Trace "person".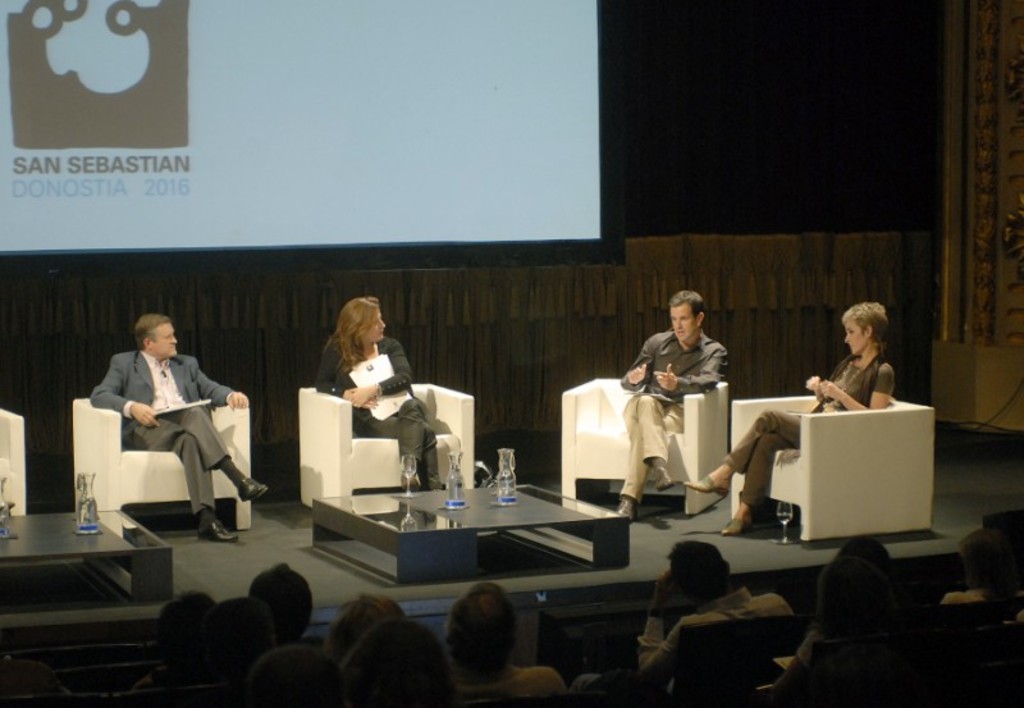
Traced to [317,296,456,515].
